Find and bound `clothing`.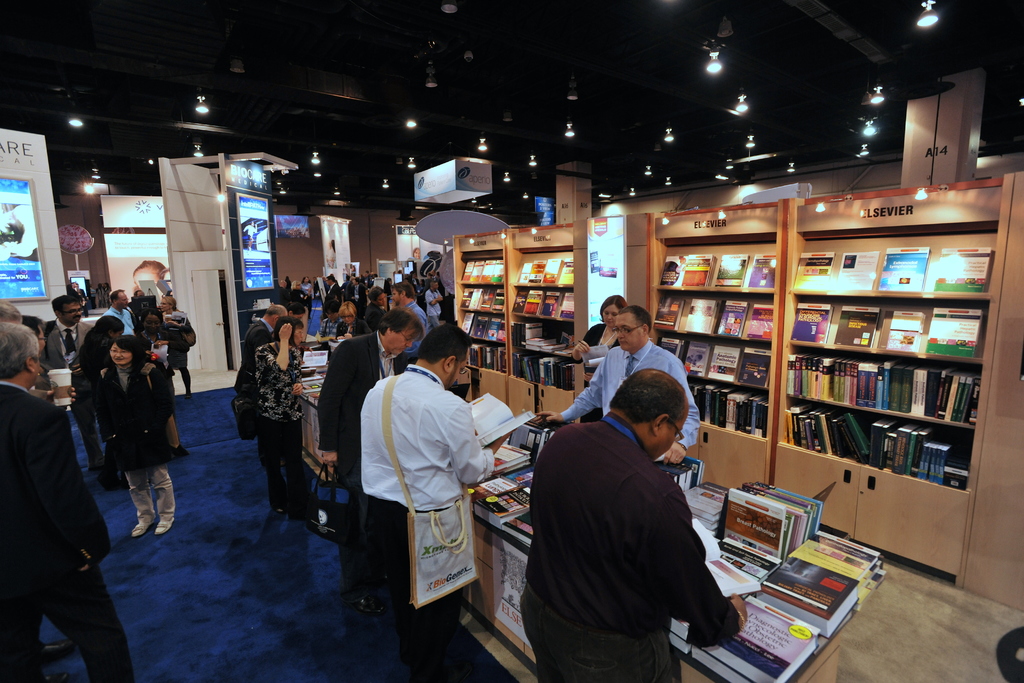
Bound: rect(340, 280, 355, 297).
